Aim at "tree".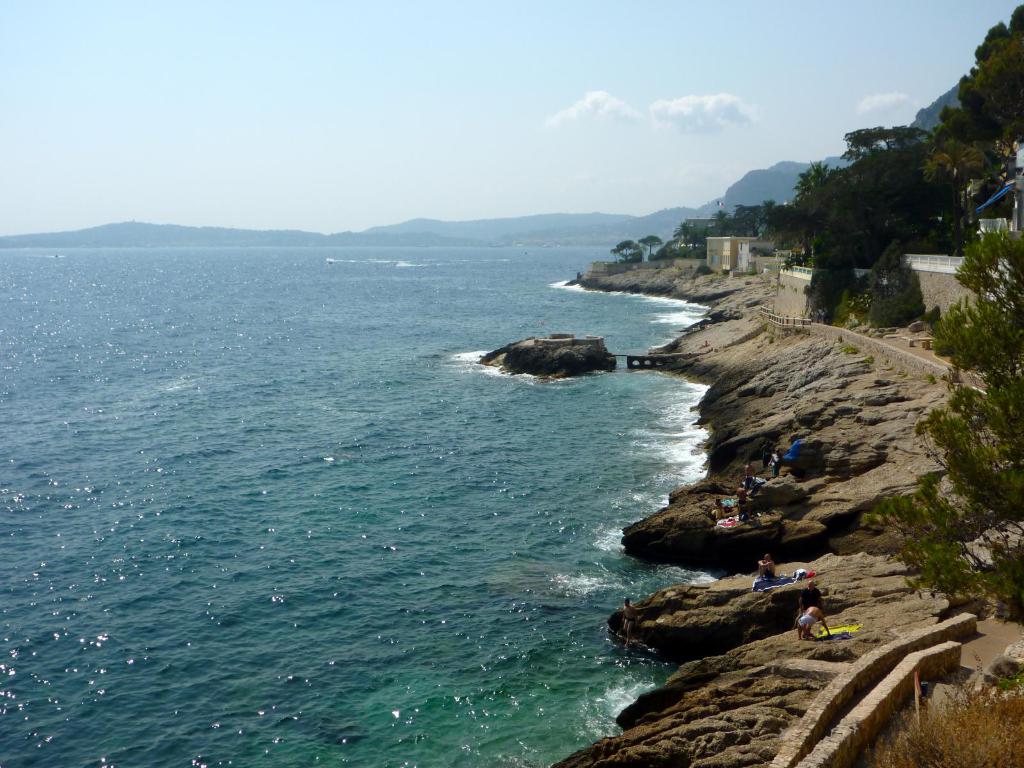
Aimed at (796,233,865,332).
